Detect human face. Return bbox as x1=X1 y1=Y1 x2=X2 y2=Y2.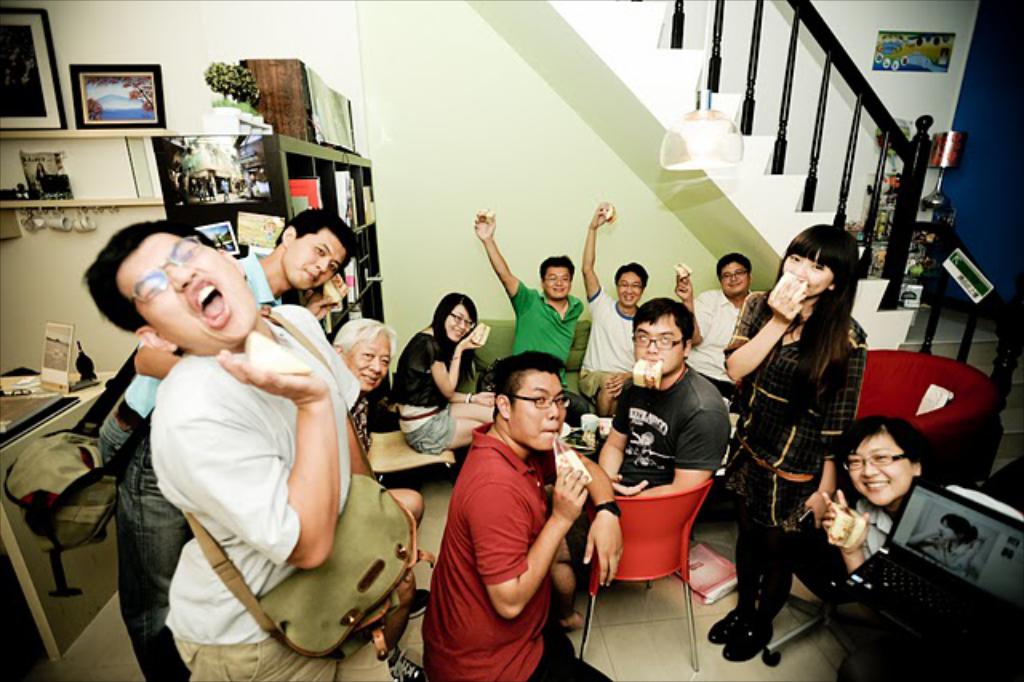
x1=510 y1=373 x2=565 y2=447.
